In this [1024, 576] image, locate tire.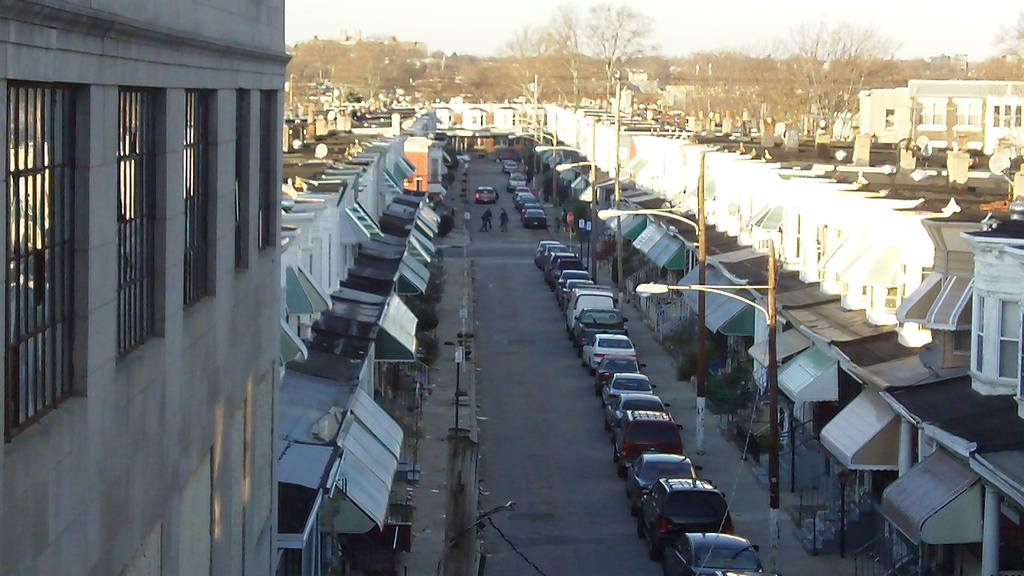
Bounding box: (x1=634, y1=509, x2=646, y2=534).
